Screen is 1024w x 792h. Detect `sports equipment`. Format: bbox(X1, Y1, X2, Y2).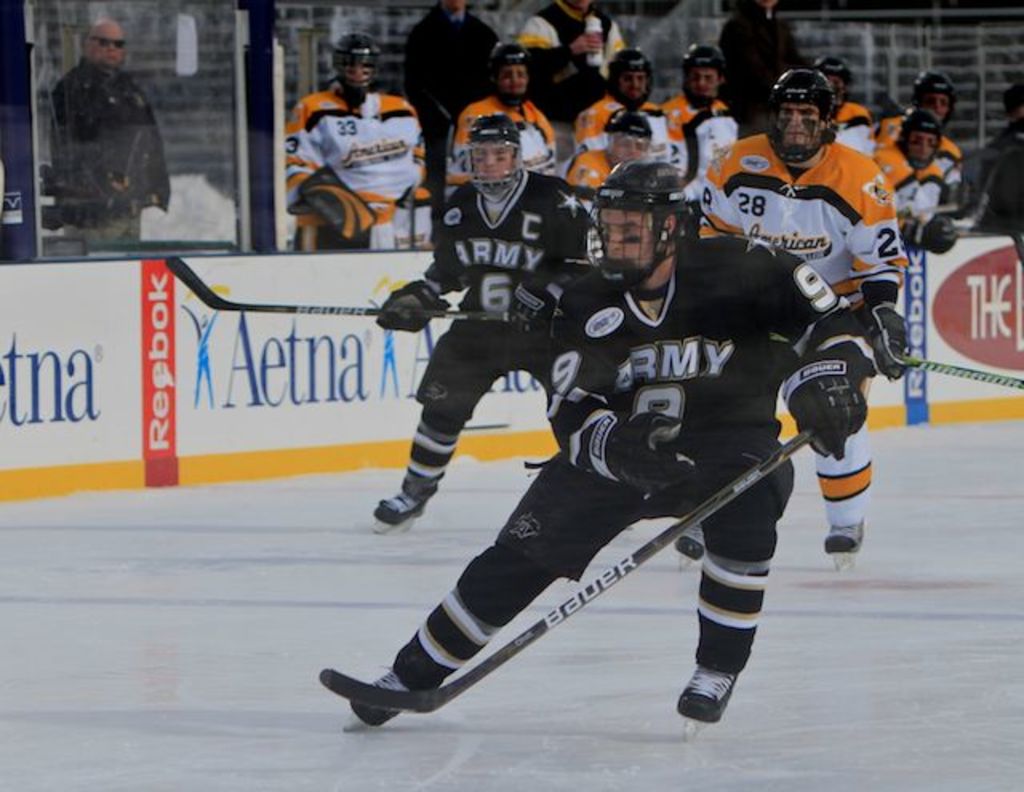
bbox(603, 45, 654, 110).
